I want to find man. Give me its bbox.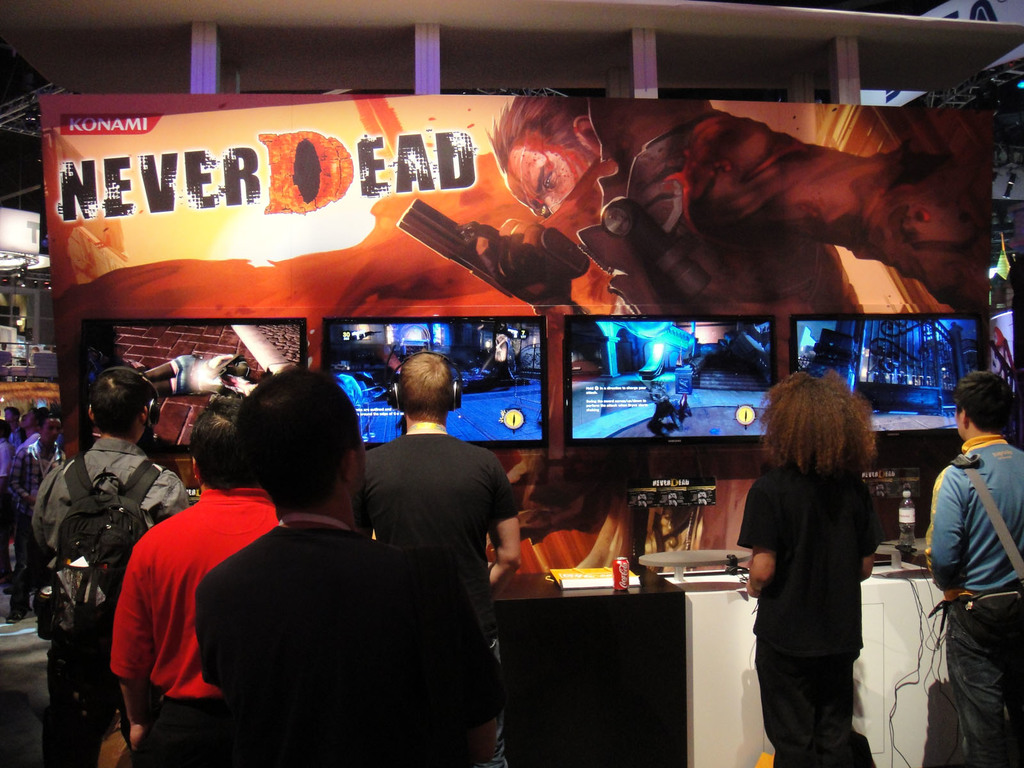
[x1=922, y1=361, x2=1018, y2=748].
